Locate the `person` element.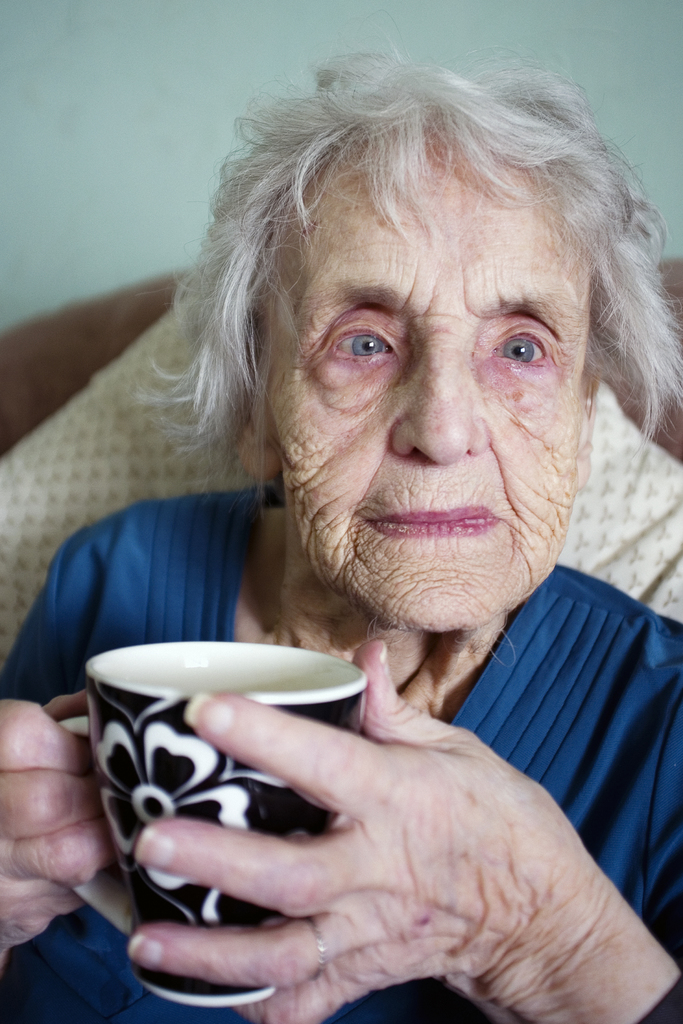
Element bbox: detection(41, 62, 682, 1021).
